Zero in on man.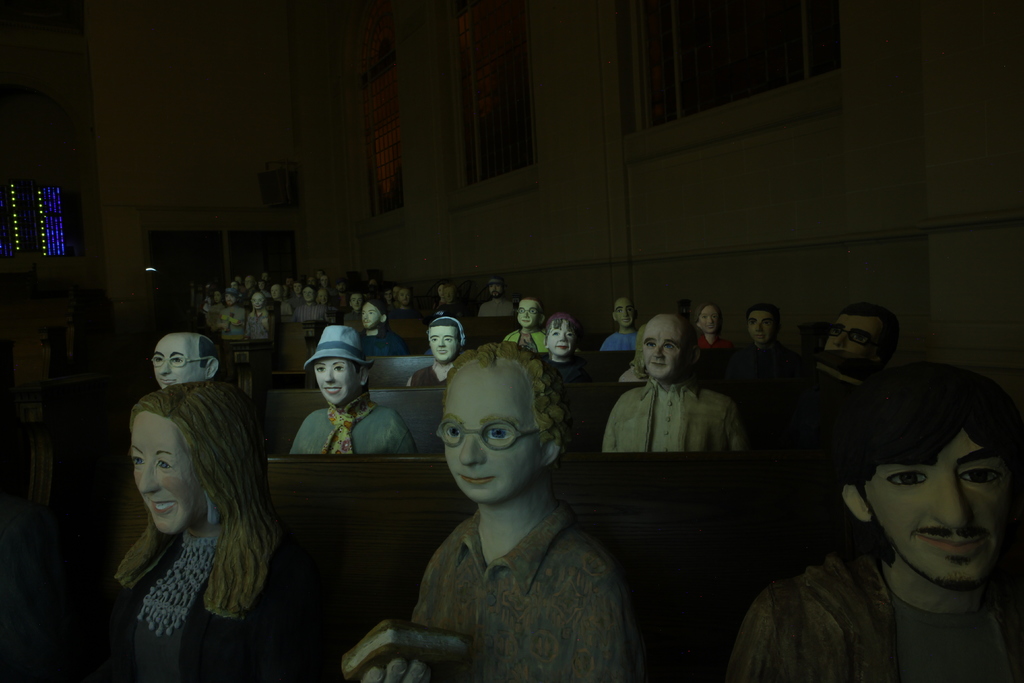
Zeroed in: select_region(264, 282, 287, 318).
